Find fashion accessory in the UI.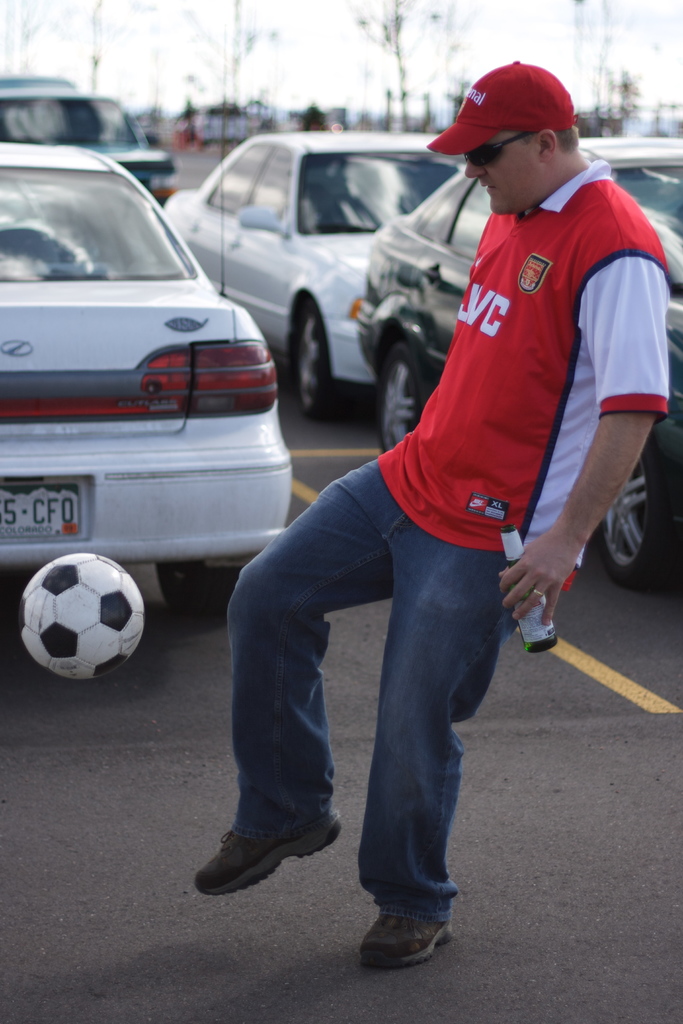
UI element at <region>460, 124, 541, 169</region>.
